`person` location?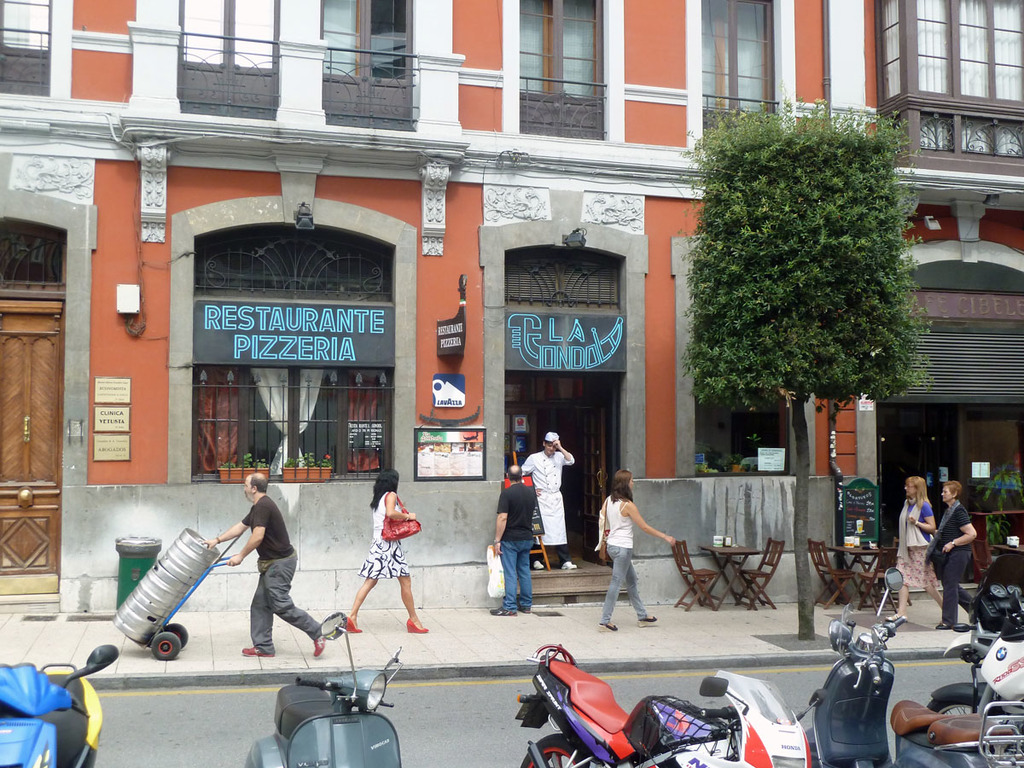
pyautogui.locateOnScreen(203, 472, 329, 655)
